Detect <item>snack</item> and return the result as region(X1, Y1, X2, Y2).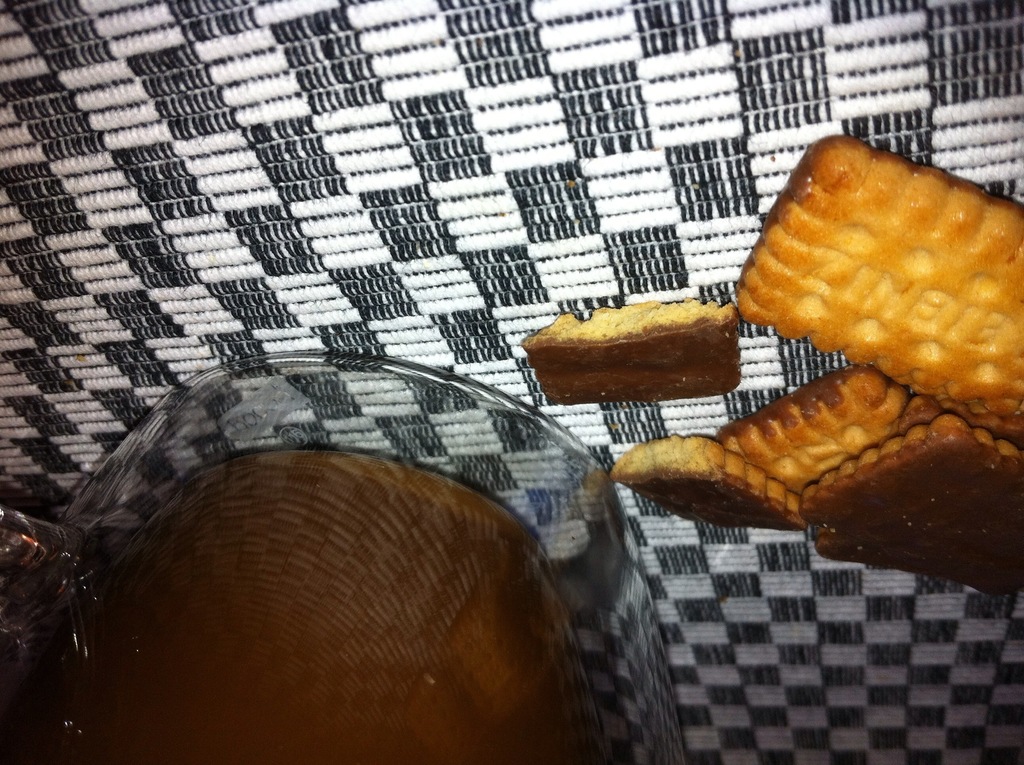
region(722, 151, 1023, 400).
